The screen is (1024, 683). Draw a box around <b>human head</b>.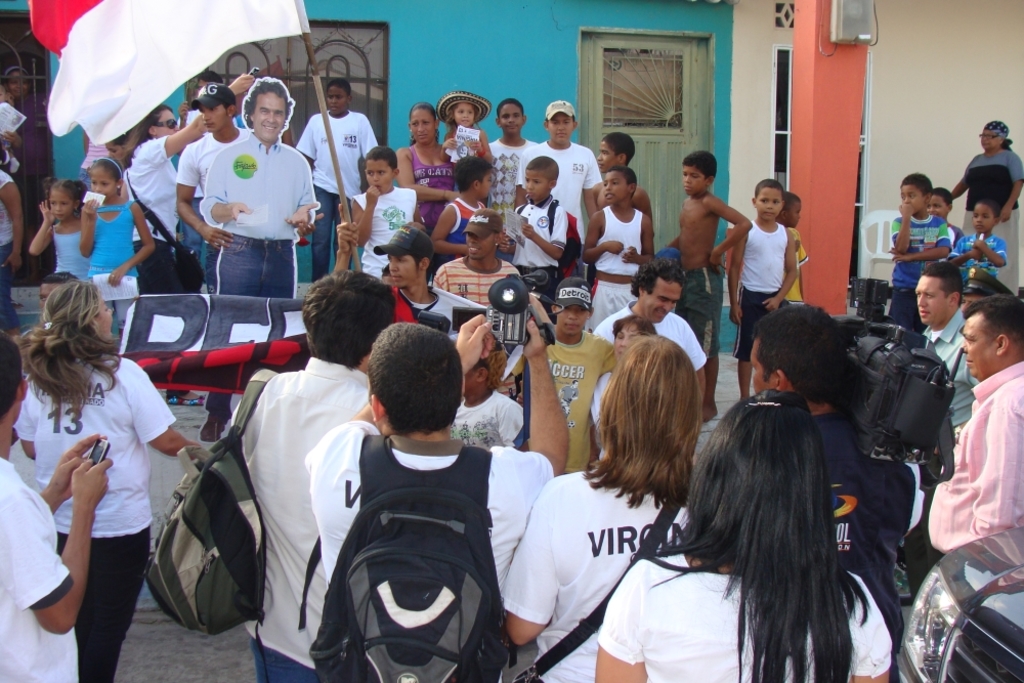
Rect(691, 387, 824, 543).
